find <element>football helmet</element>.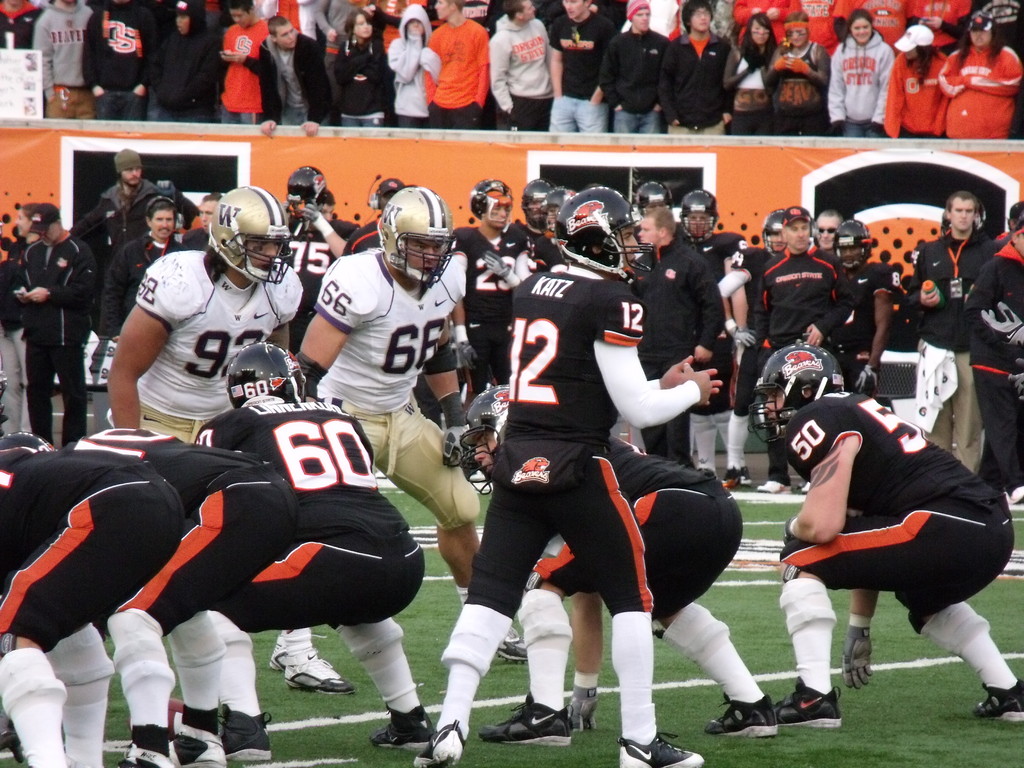
select_region(206, 184, 293, 287).
